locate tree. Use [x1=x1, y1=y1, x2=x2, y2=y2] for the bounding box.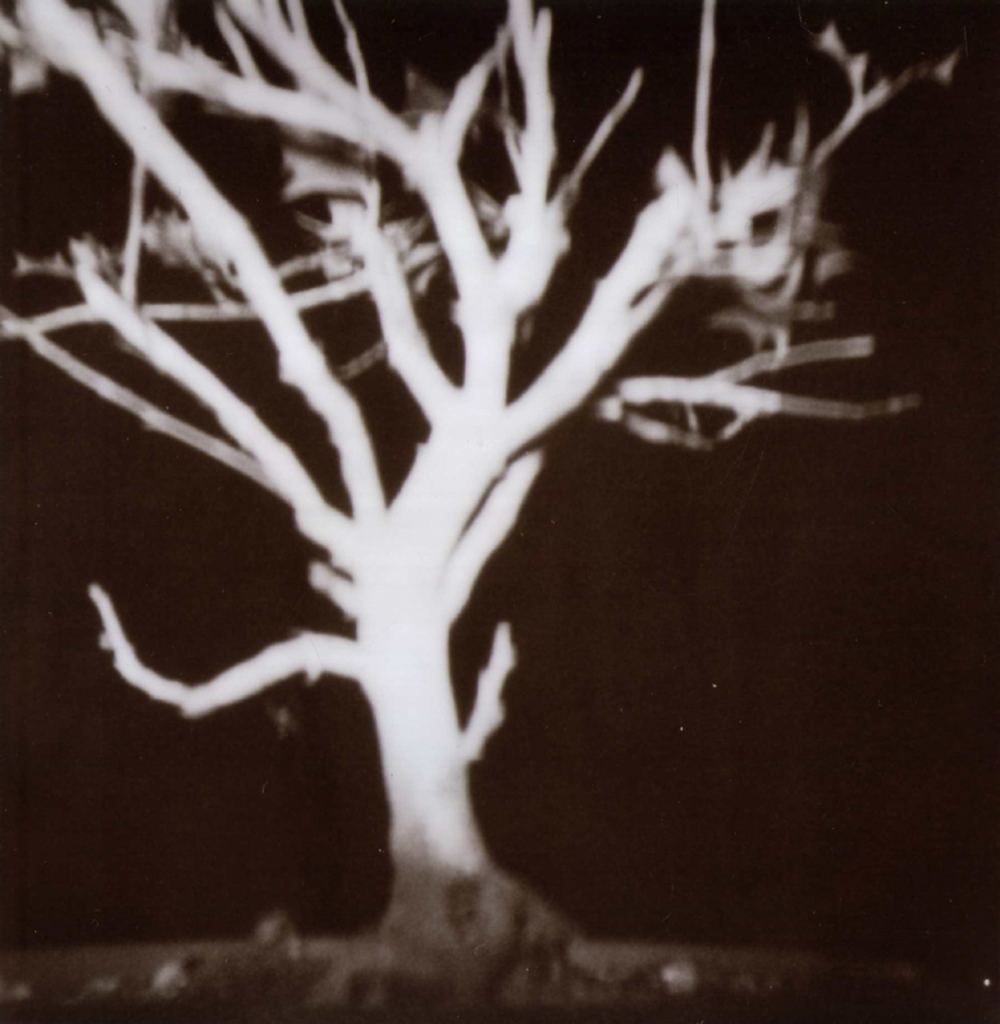
[x1=1, y1=0, x2=996, y2=1010].
